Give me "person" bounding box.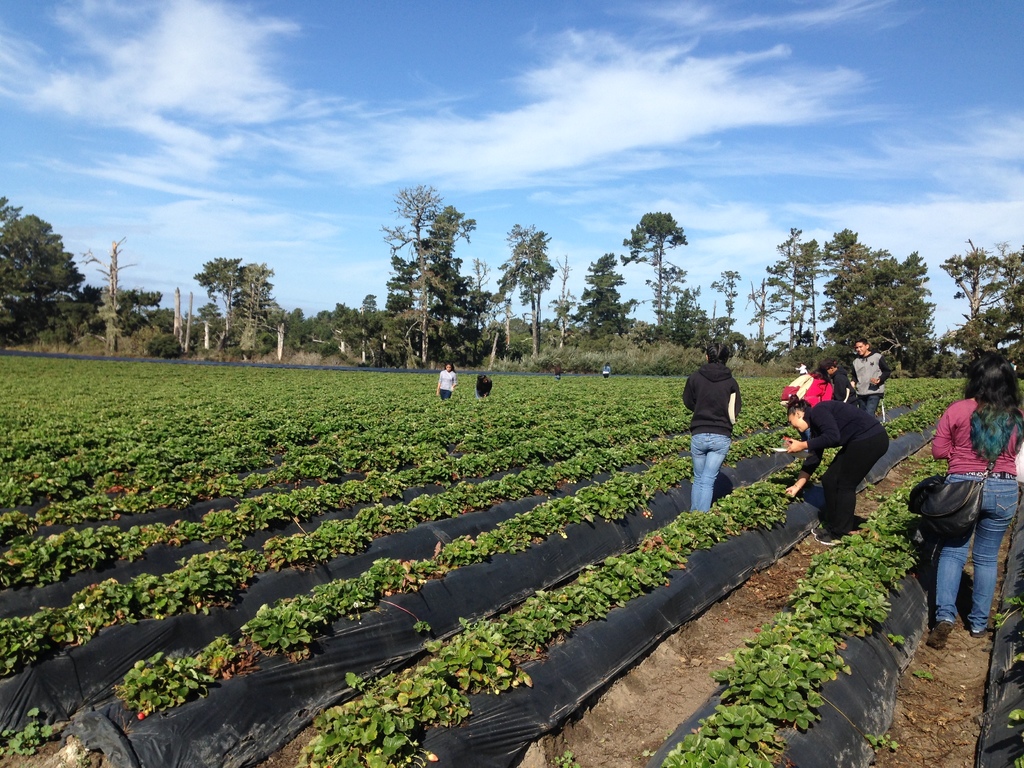
box(433, 361, 458, 401).
